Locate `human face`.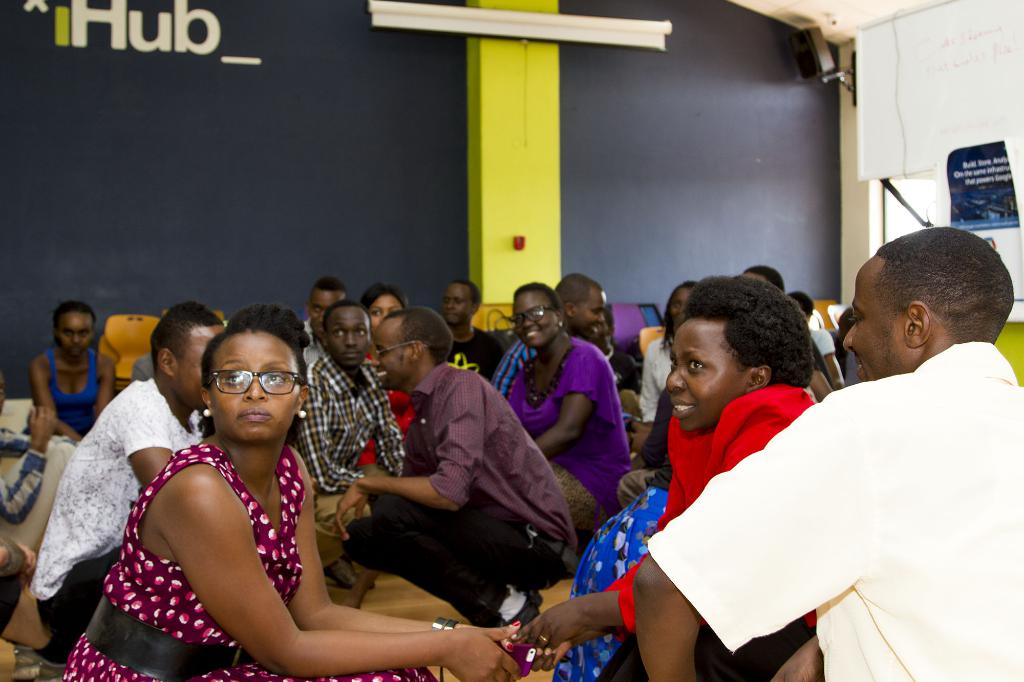
Bounding box: (left=306, top=291, right=347, bottom=344).
